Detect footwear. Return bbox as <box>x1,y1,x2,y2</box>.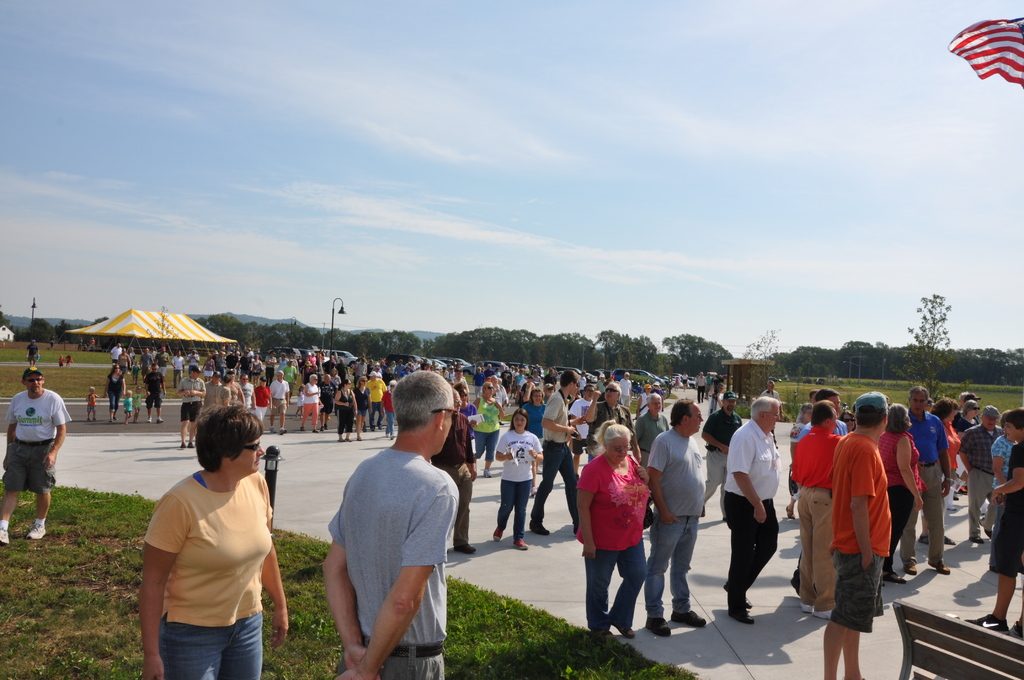
<box>455,542,476,556</box>.
